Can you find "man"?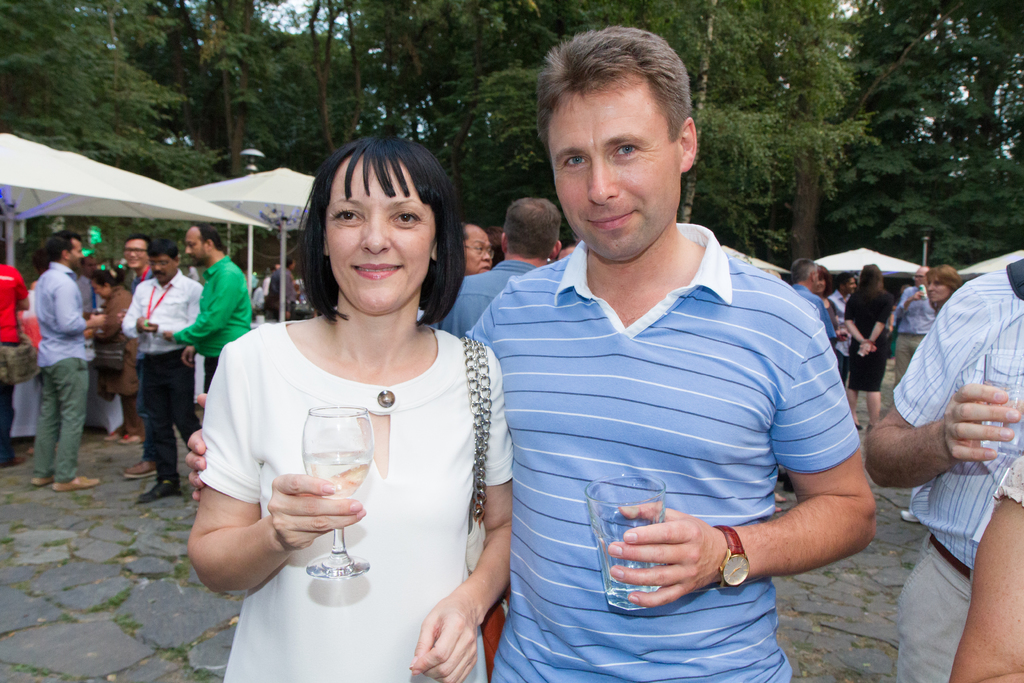
Yes, bounding box: <bbox>828, 263, 856, 384</bbox>.
